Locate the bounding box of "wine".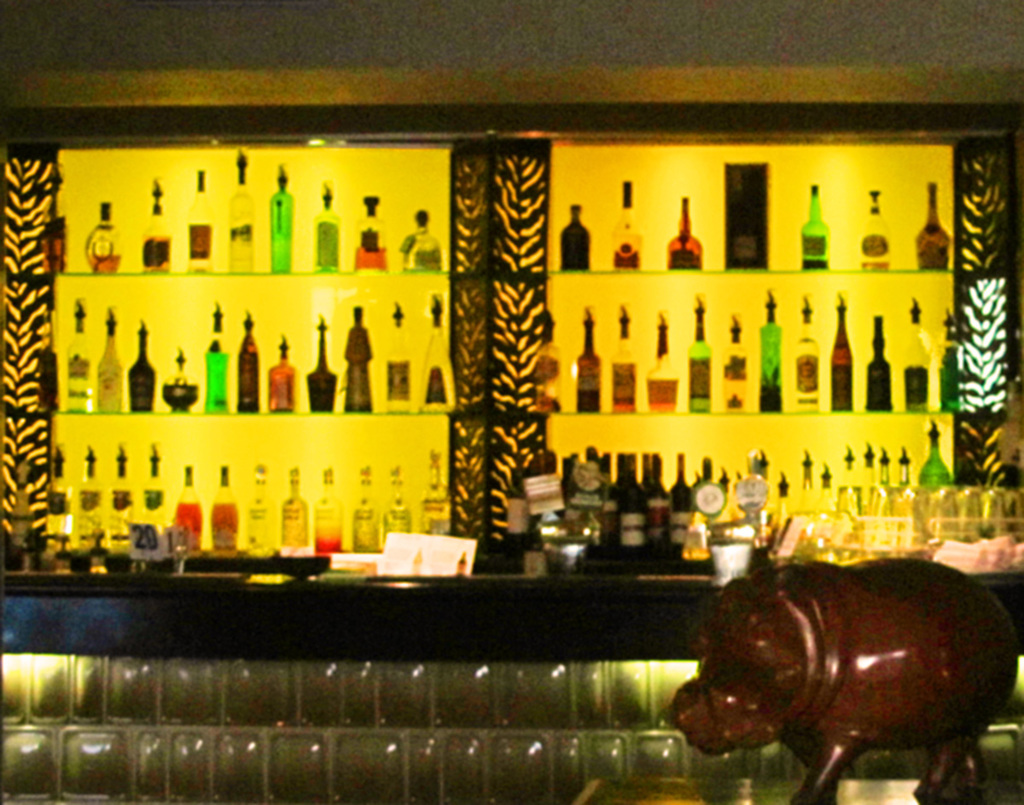
Bounding box: 104/432/134/546.
